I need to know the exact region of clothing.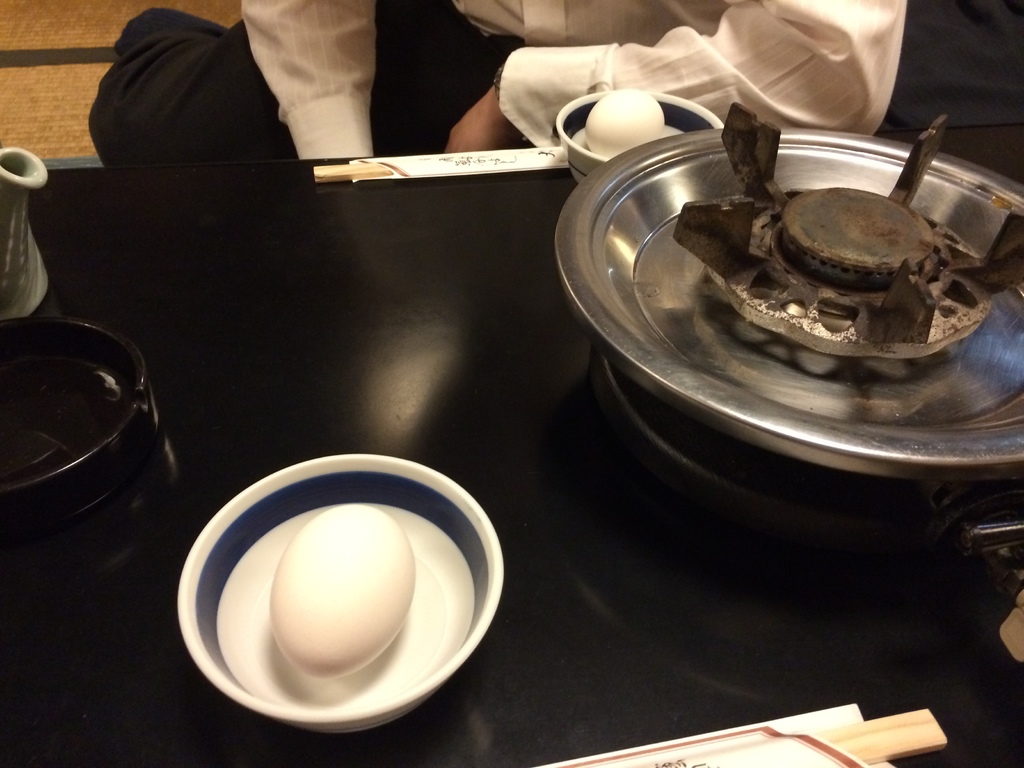
Region: [left=79, top=0, right=908, bottom=141].
